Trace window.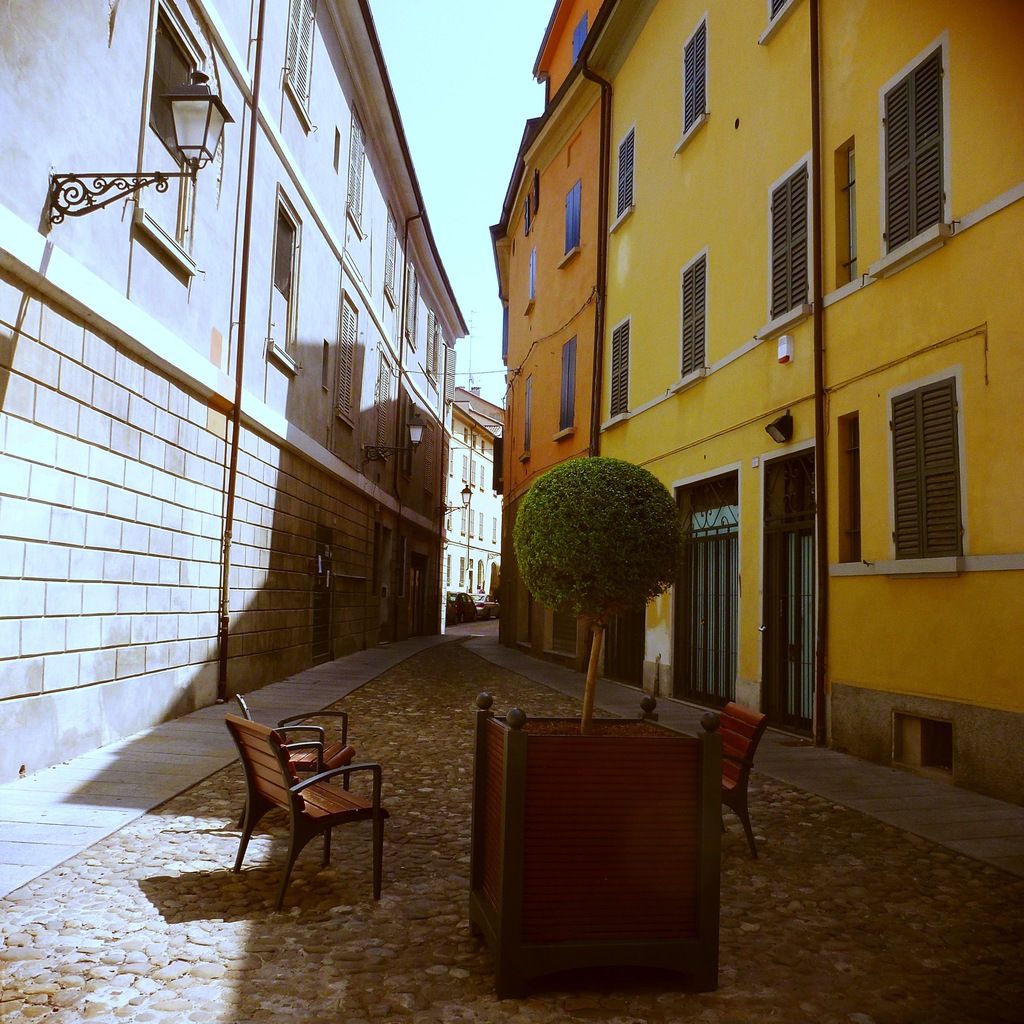
Traced to left=133, top=0, right=209, bottom=273.
